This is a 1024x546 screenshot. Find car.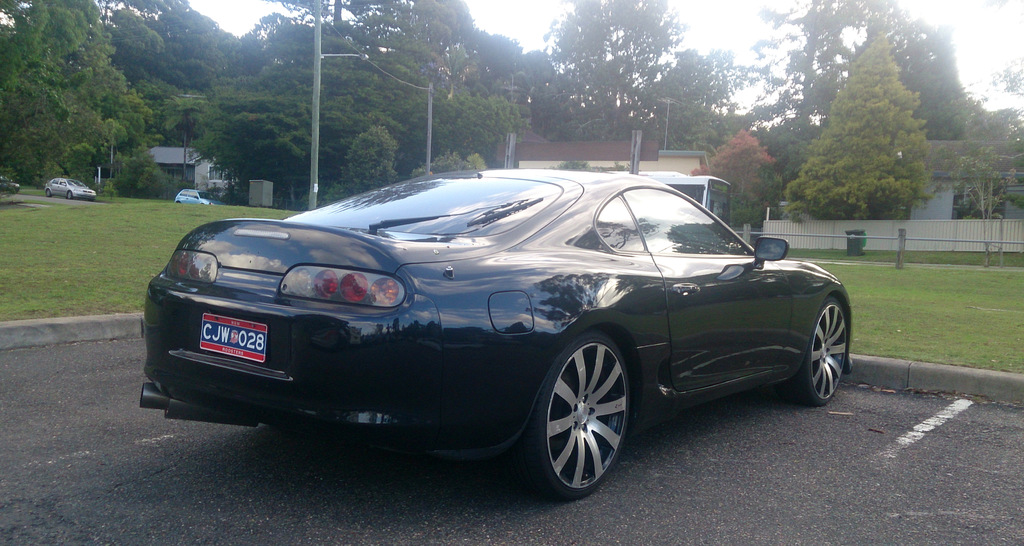
Bounding box: (141, 167, 854, 500).
